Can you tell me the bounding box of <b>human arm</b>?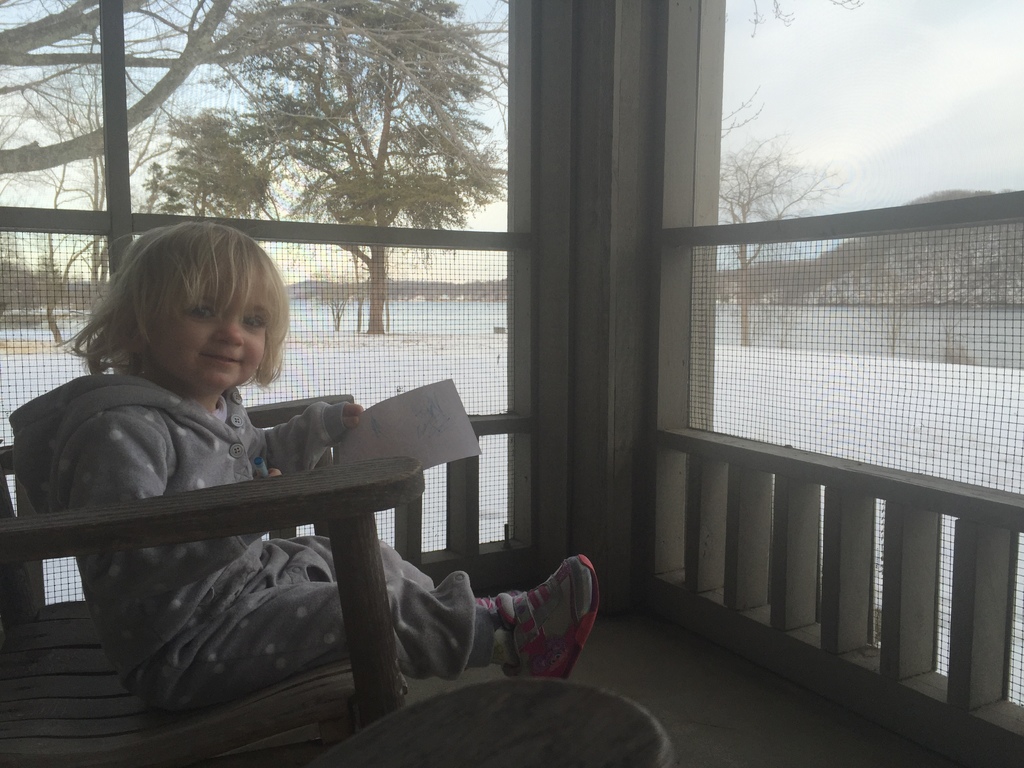
box=[56, 413, 272, 610].
